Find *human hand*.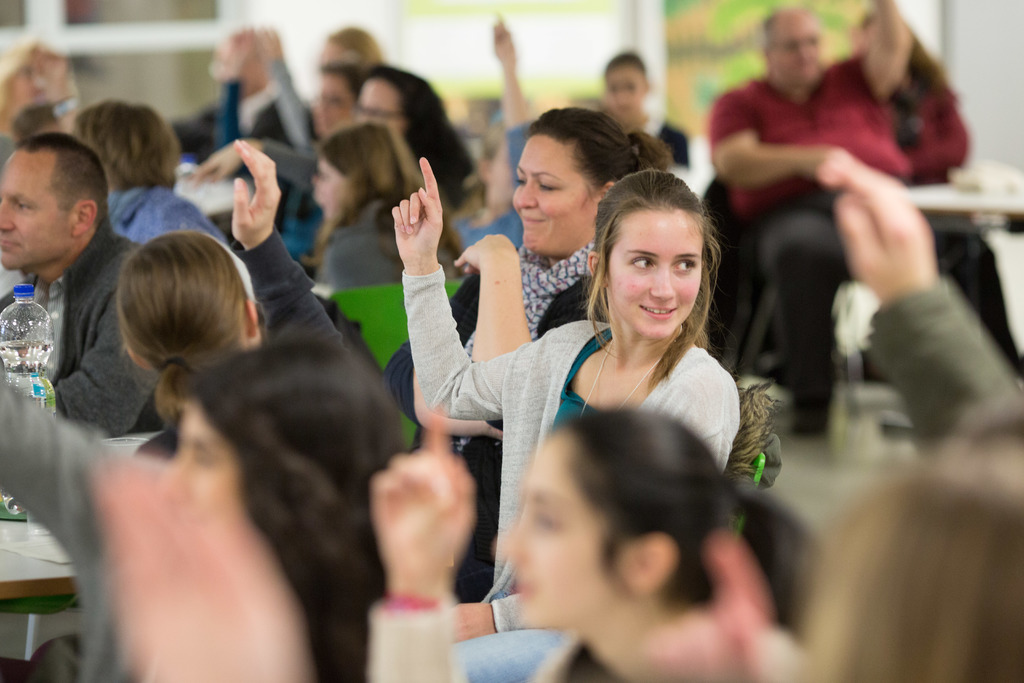
region(455, 235, 522, 274).
